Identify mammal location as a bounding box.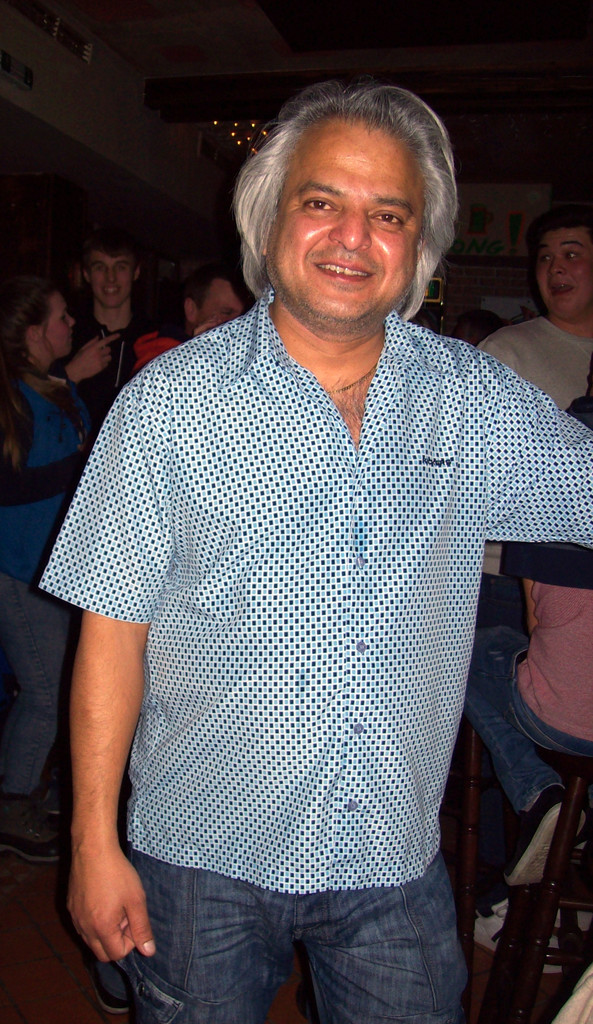
bbox(478, 204, 592, 975).
